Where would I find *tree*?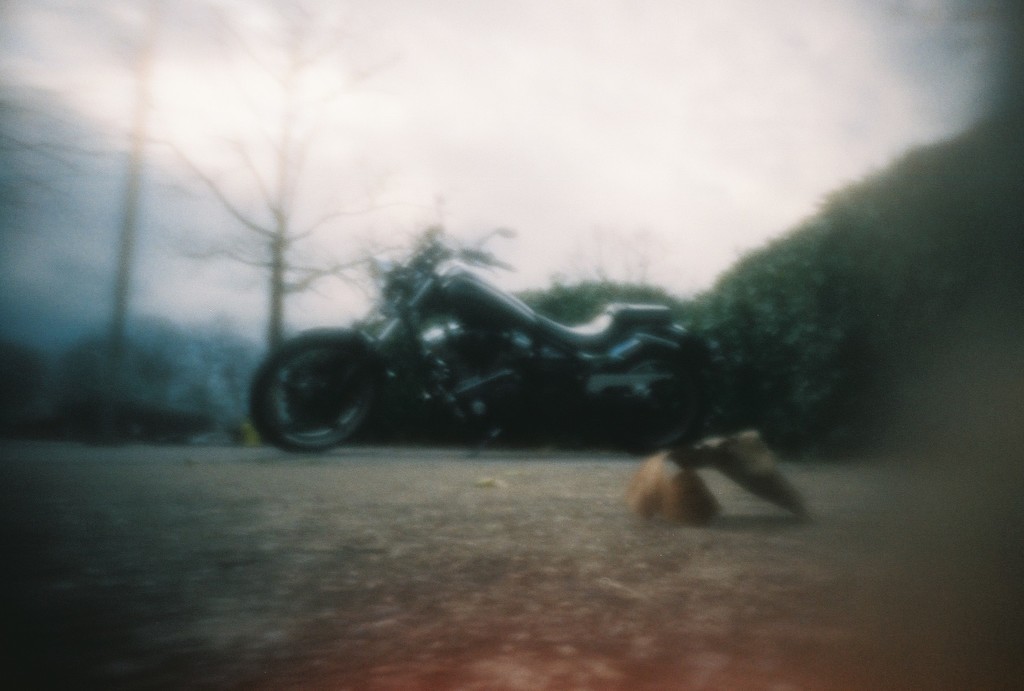
At {"left": 159, "top": 0, "right": 406, "bottom": 366}.
